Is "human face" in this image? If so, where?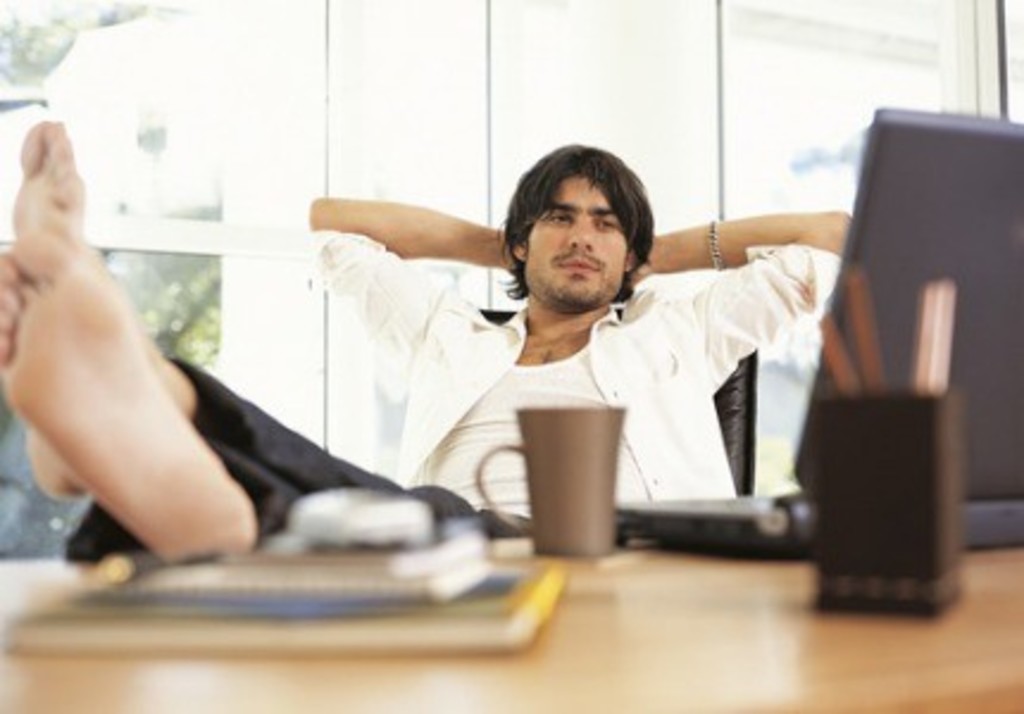
Yes, at box(526, 171, 626, 309).
